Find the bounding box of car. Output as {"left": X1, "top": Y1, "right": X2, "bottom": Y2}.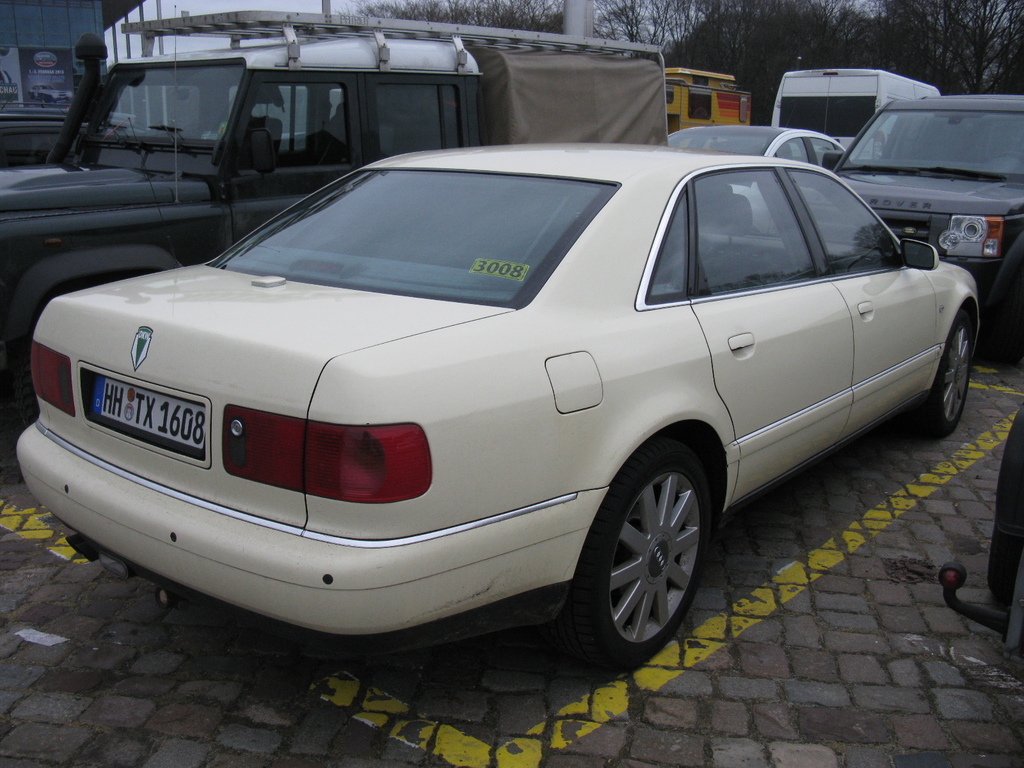
{"left": 824, "top": 88, "right": 1023, "bottom": 352}.
